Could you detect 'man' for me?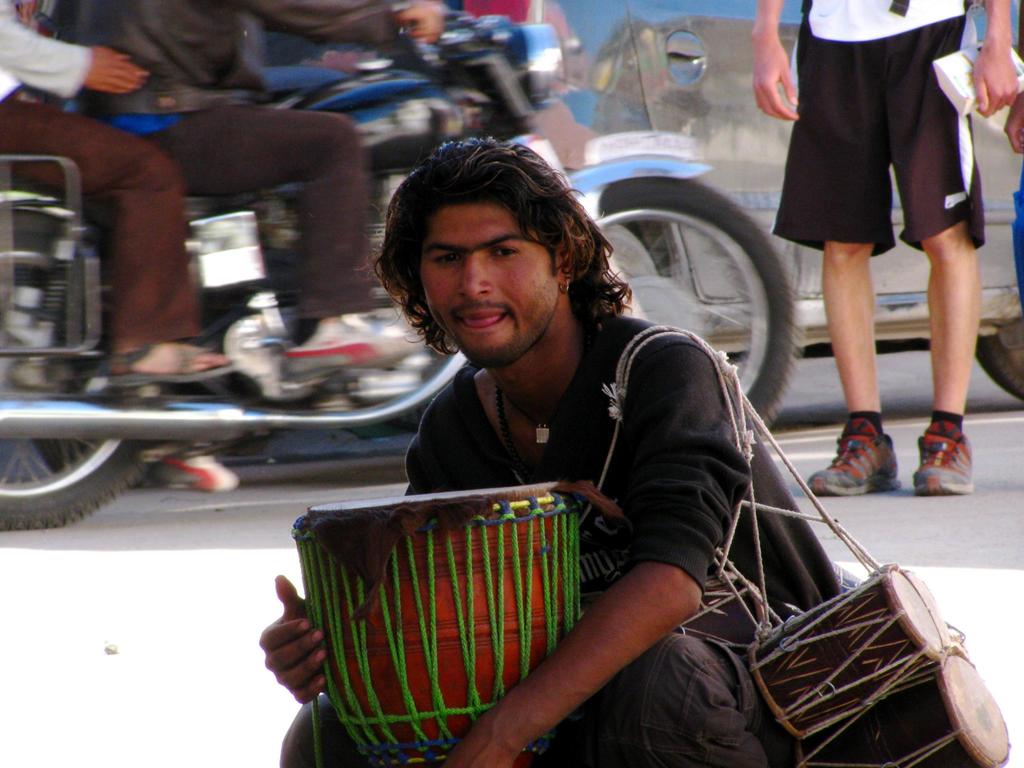
Detection result: rect(0, 0, 231, 415).
